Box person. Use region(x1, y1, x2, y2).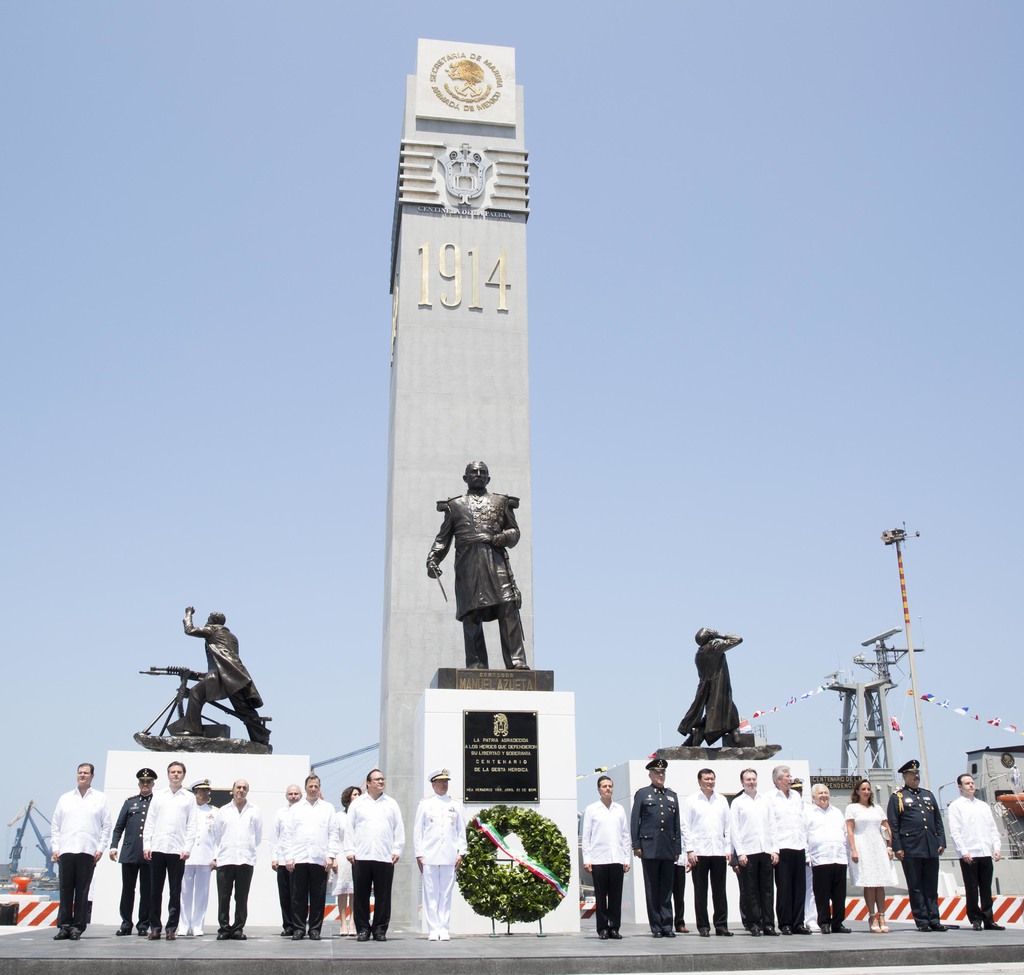
region(344, 763, 409, 946).
